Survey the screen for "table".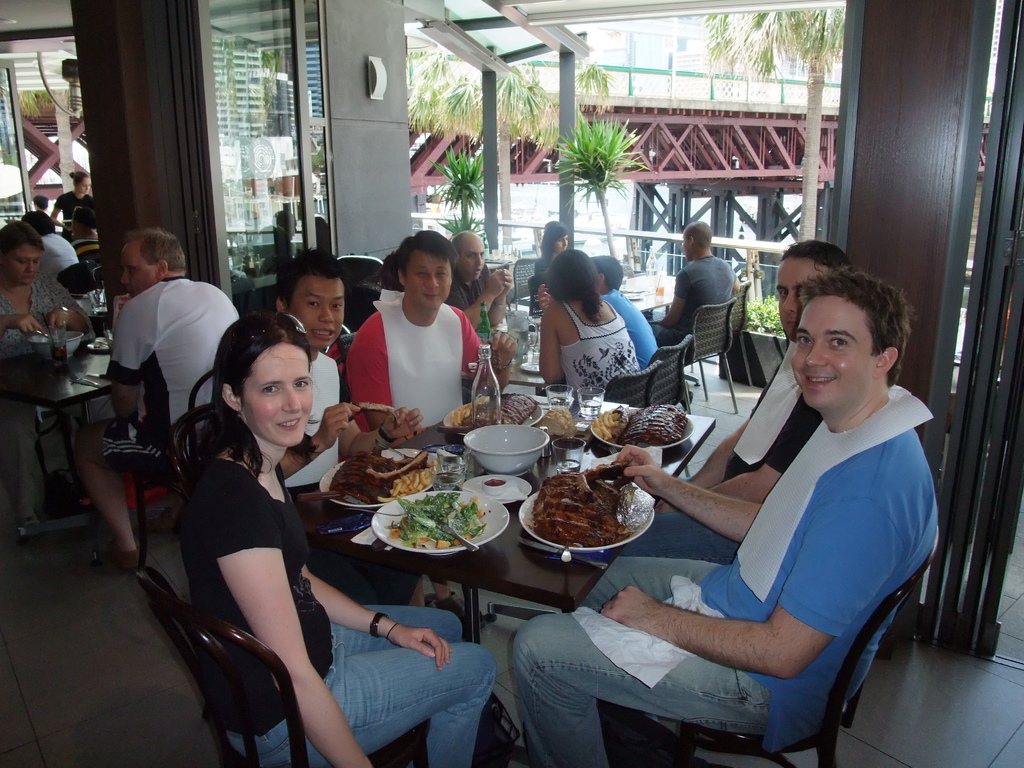
Survey found: {"x1": 0, "y1": 327, "x2": 116, "y2": 429}.
